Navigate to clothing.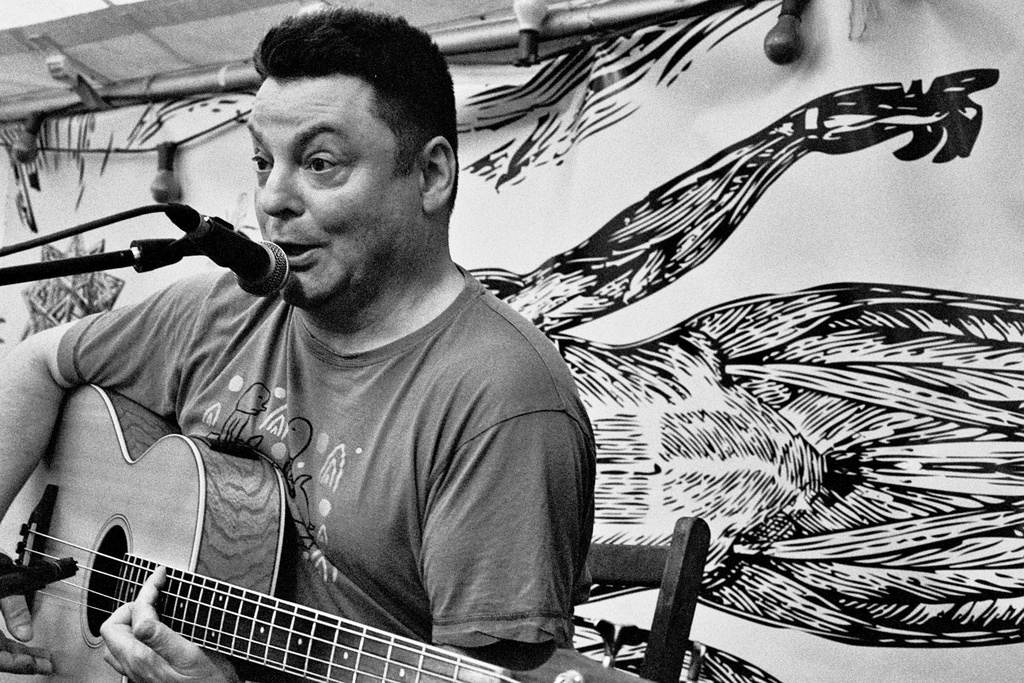
Navigation target: [left=59, top=260, right=599, bottom=682].
